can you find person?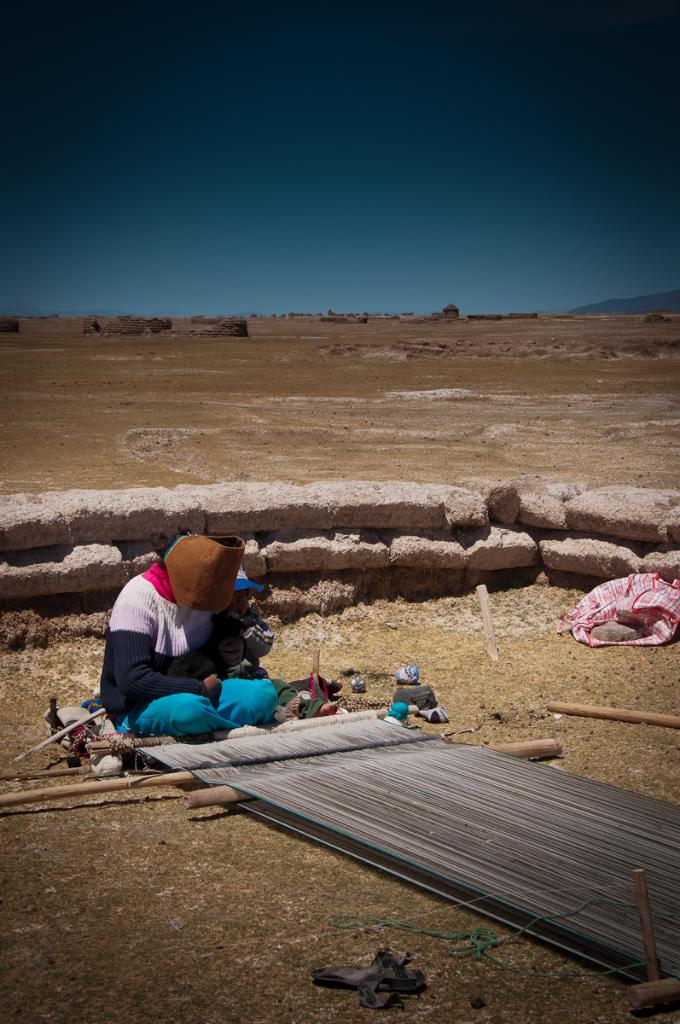
Yes, bounding box: pyautogui.locateOnScreen(101, 519, 276, 745).
